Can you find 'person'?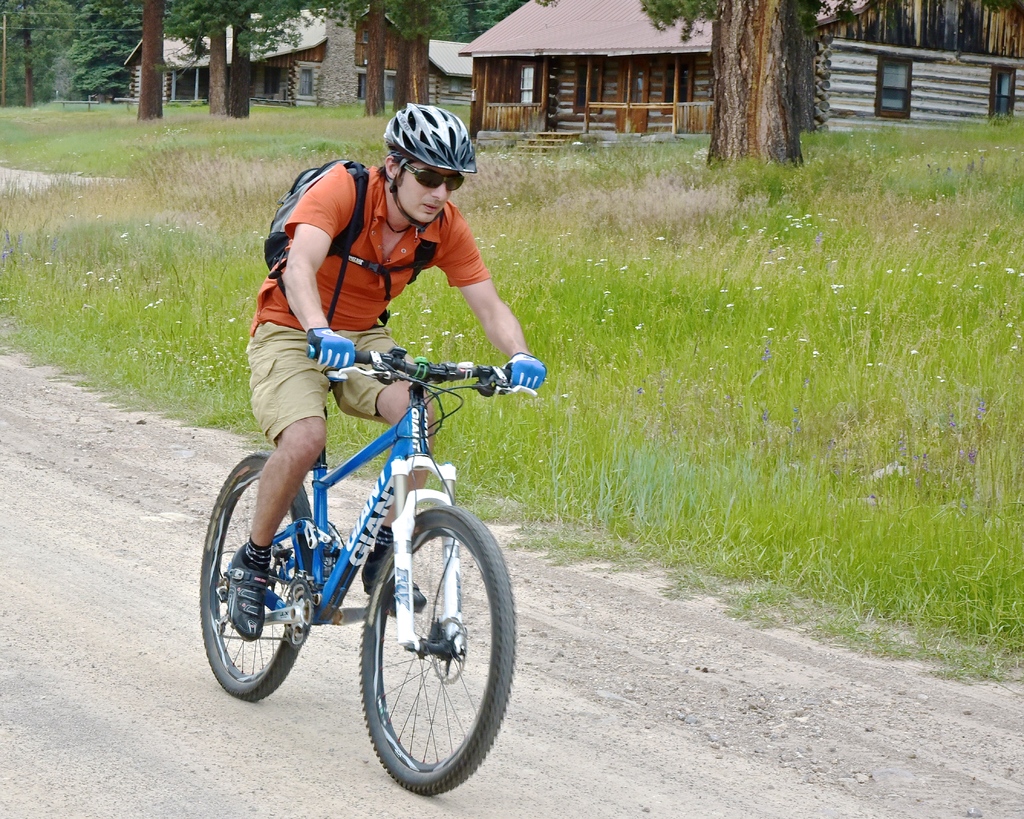
Yes, bounding box: {"x1": 240, "y1": 93, "x2": 555, "y2": 647}.
